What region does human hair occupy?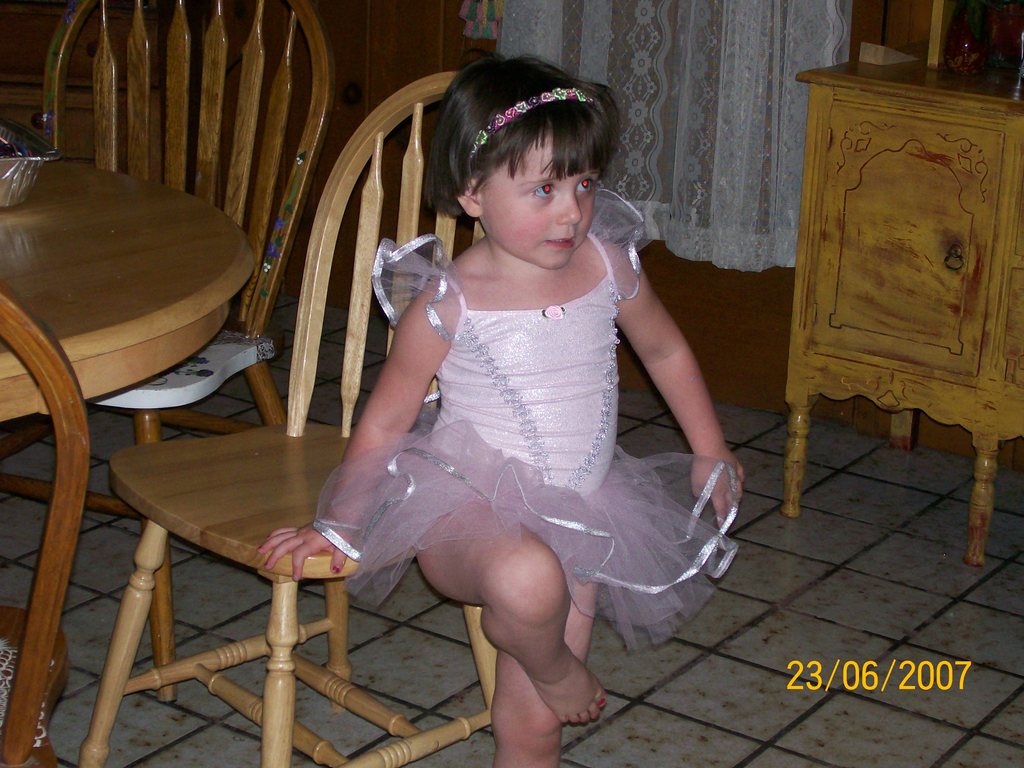
420/57/623/222.
